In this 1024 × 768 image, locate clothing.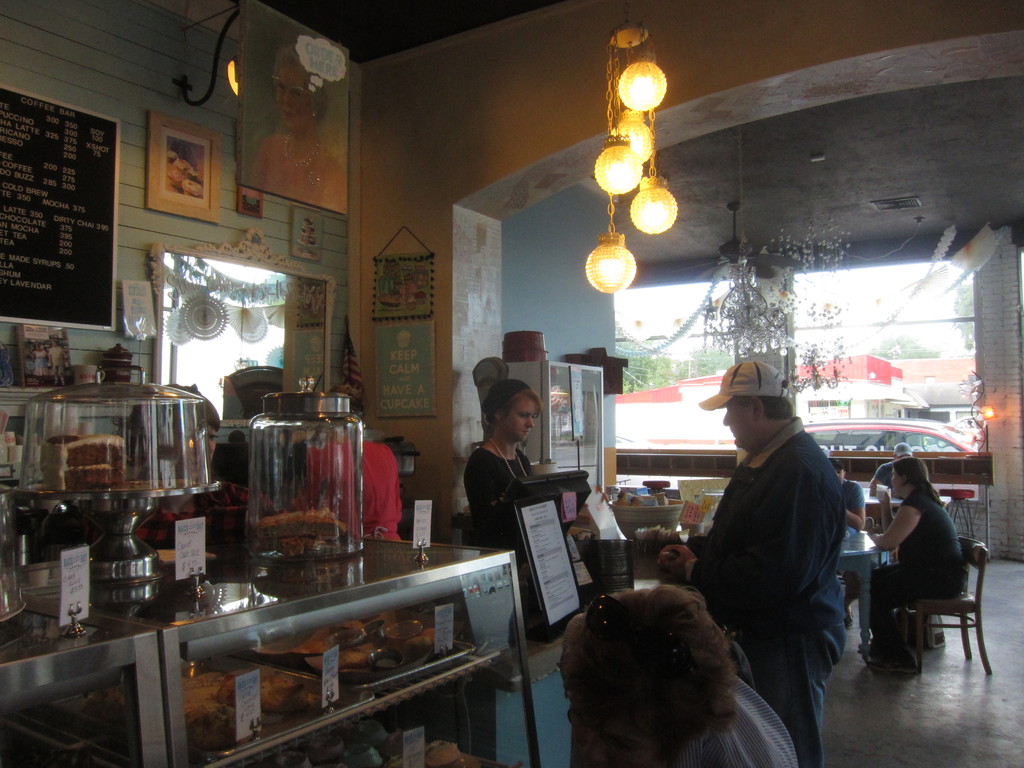
Bounding box: (left=445, top=442, right=571, bottom=591).
